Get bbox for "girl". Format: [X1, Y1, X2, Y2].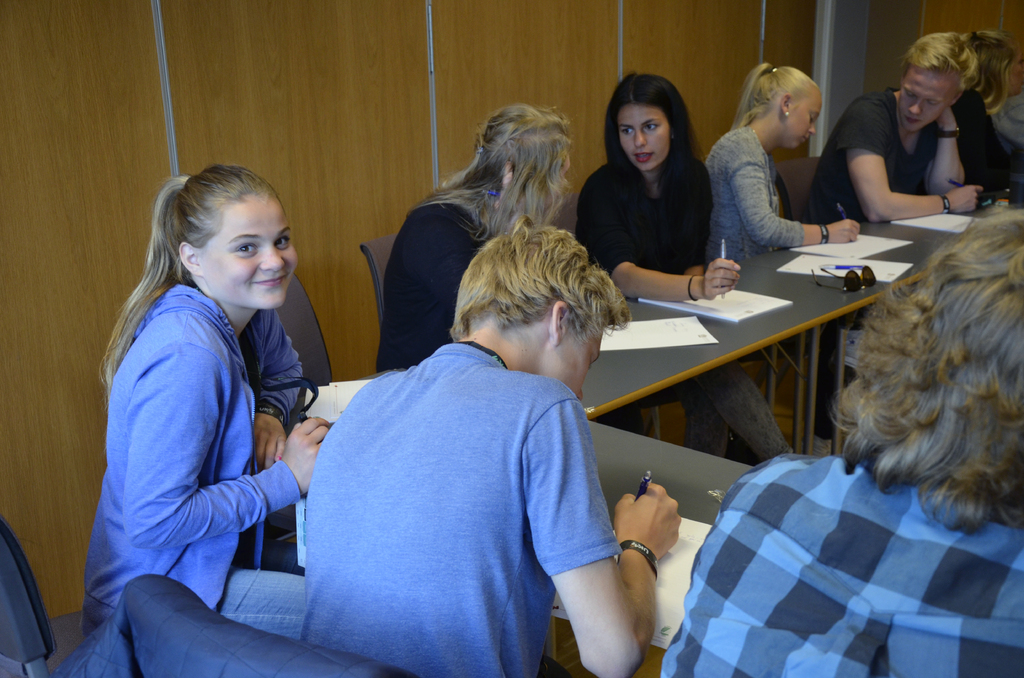
[575, 65, 801, 465].
